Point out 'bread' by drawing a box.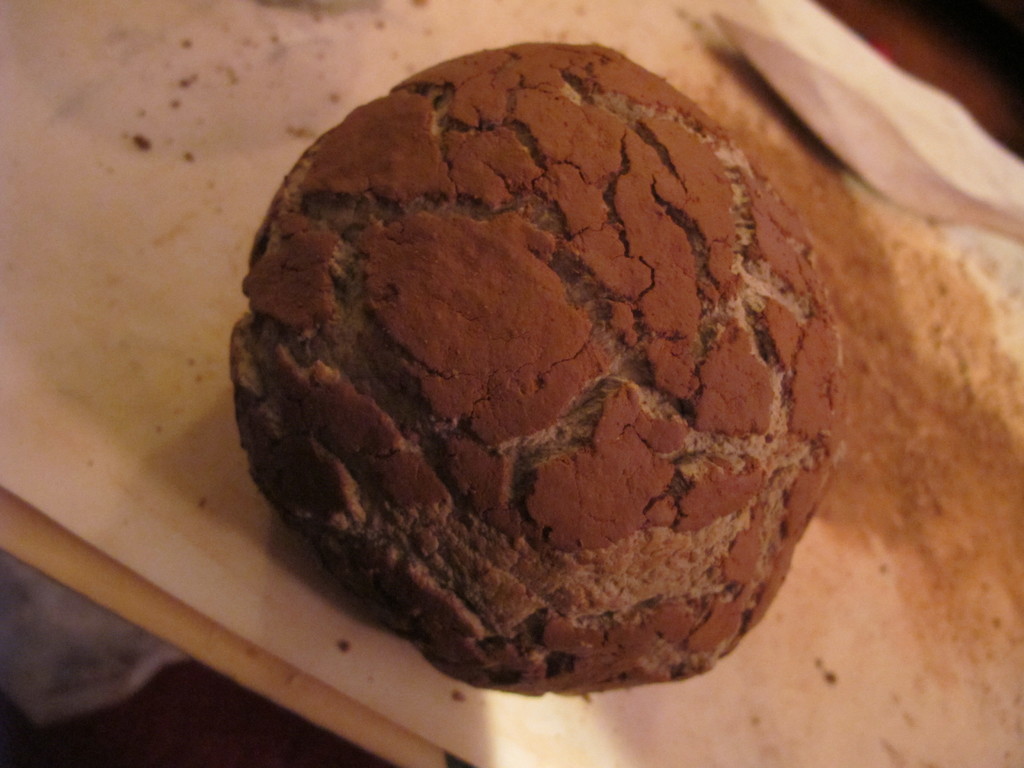
BBox(231, 41, 845, 699).
